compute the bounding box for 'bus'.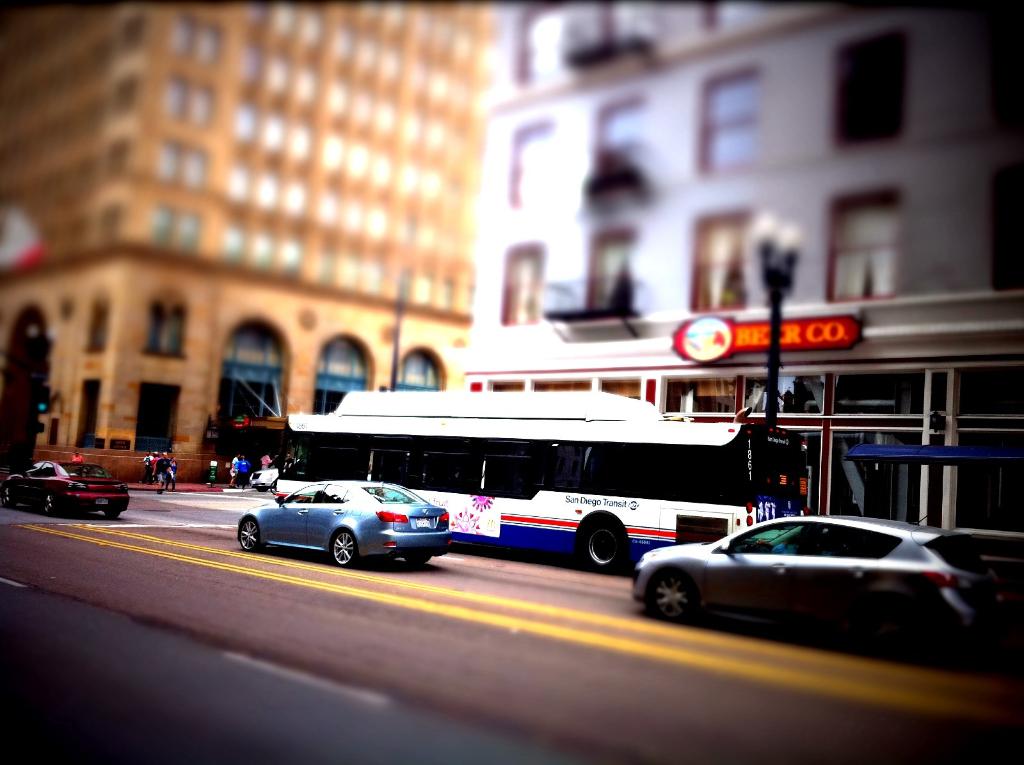
{"left": 274, "top": 386, "right": 813, "bottom": 578}.
